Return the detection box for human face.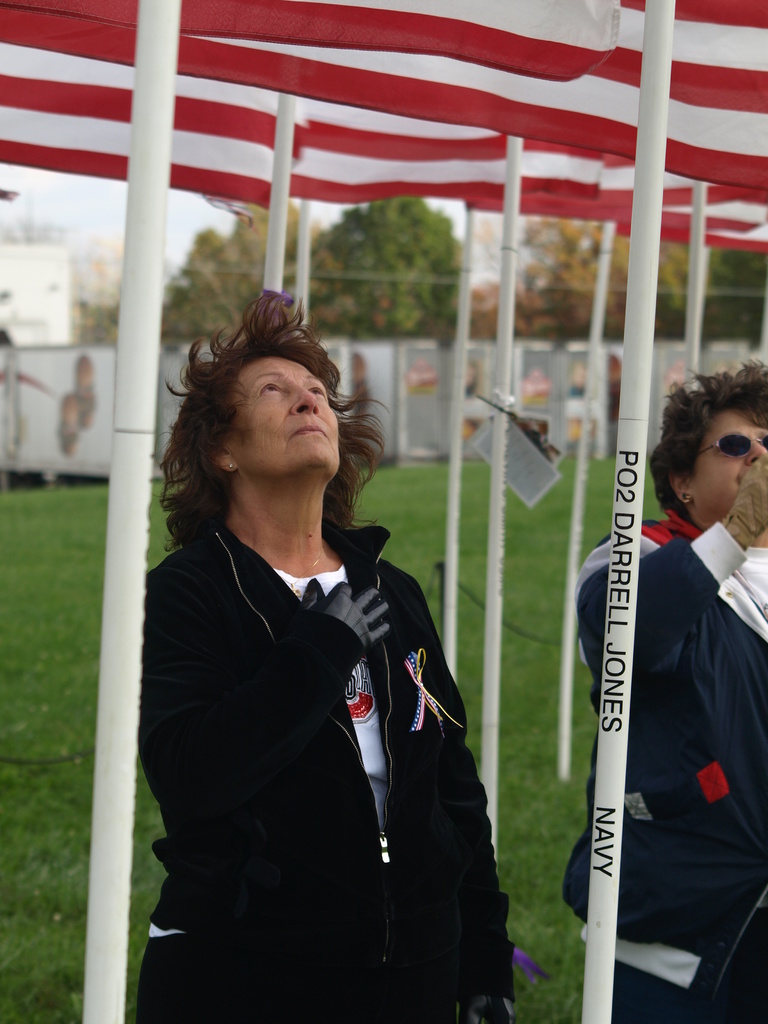
x1=221 y1=356 x2=347 y2=482.
